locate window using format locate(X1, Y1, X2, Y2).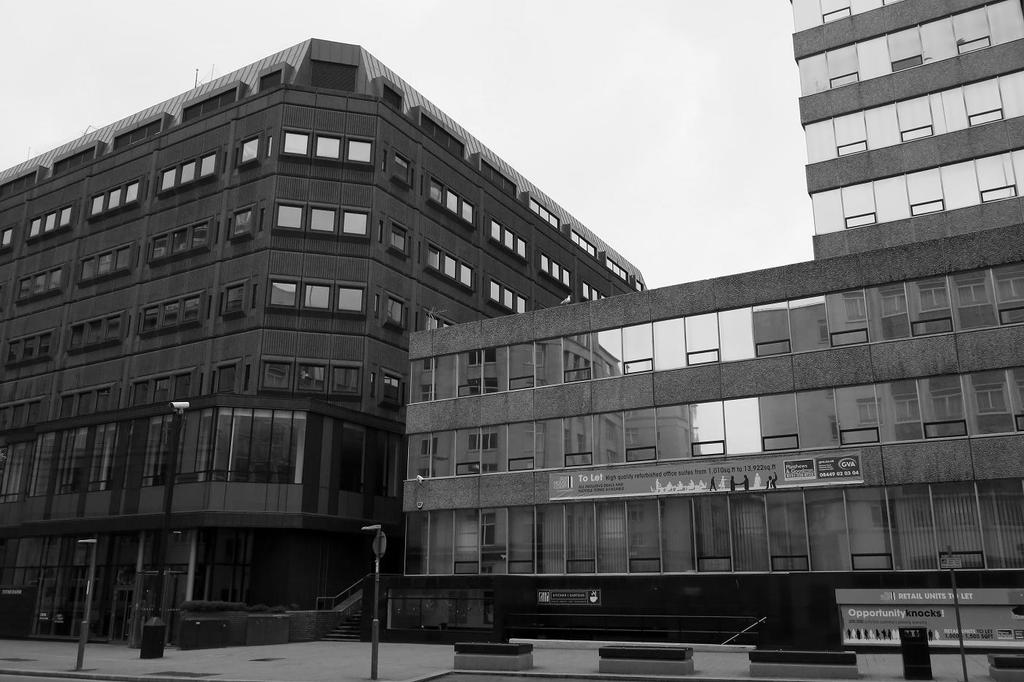
locate(98, 248, 116, 282).
